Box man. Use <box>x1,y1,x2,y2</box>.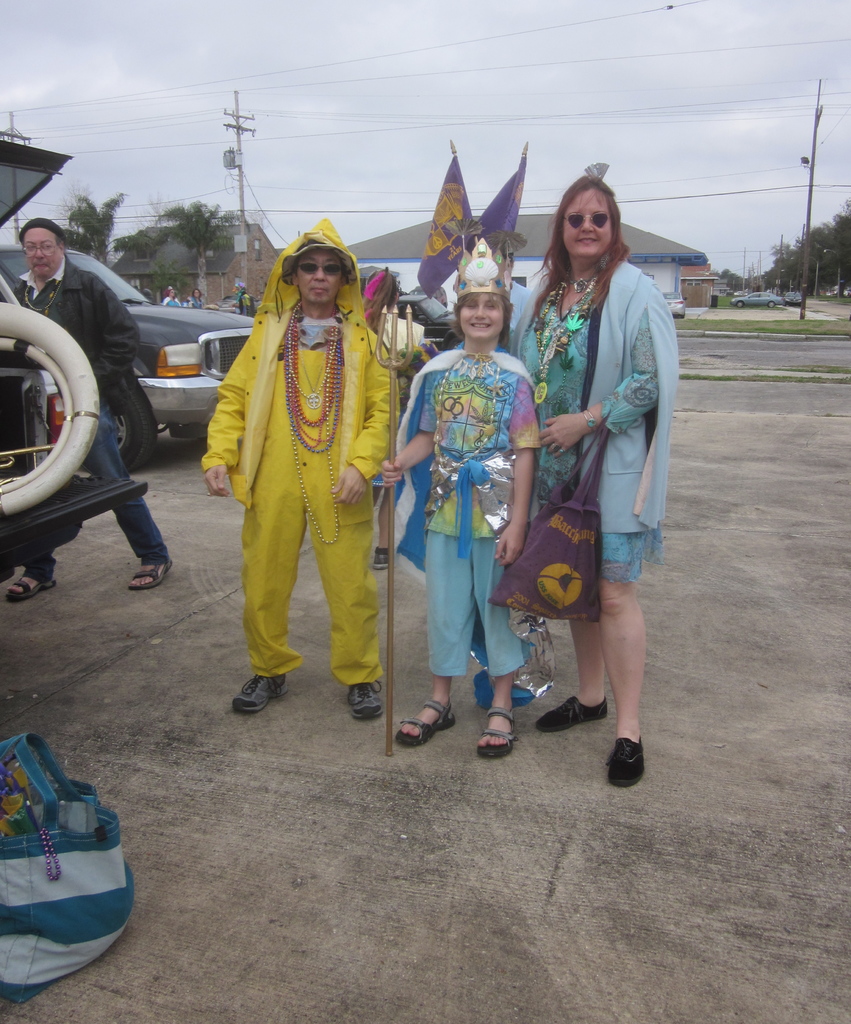
<box>495,232,677,659</box>.
